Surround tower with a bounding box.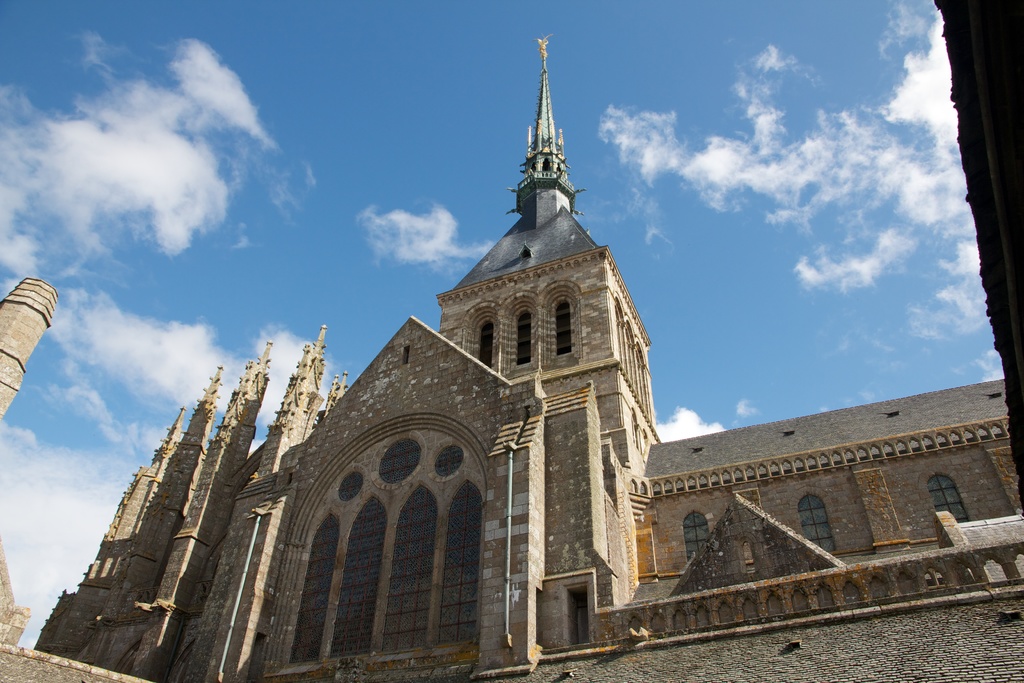
Rect(237, 320, 349, 682).
